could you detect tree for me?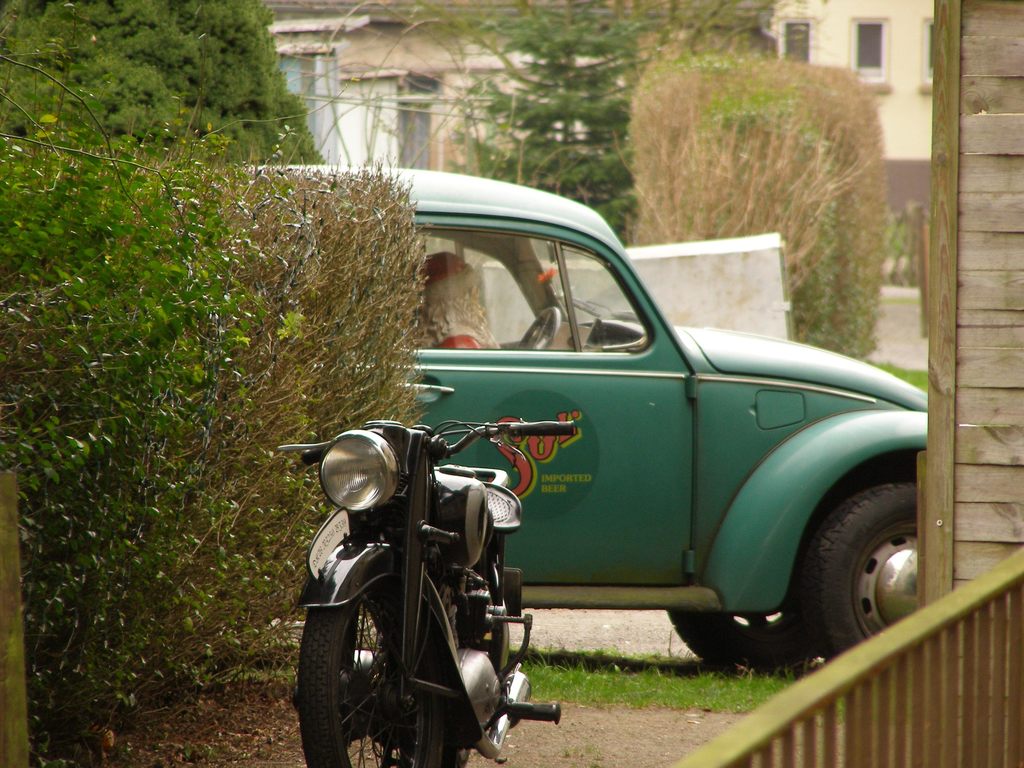
Detection result: [276,0,833,244].
